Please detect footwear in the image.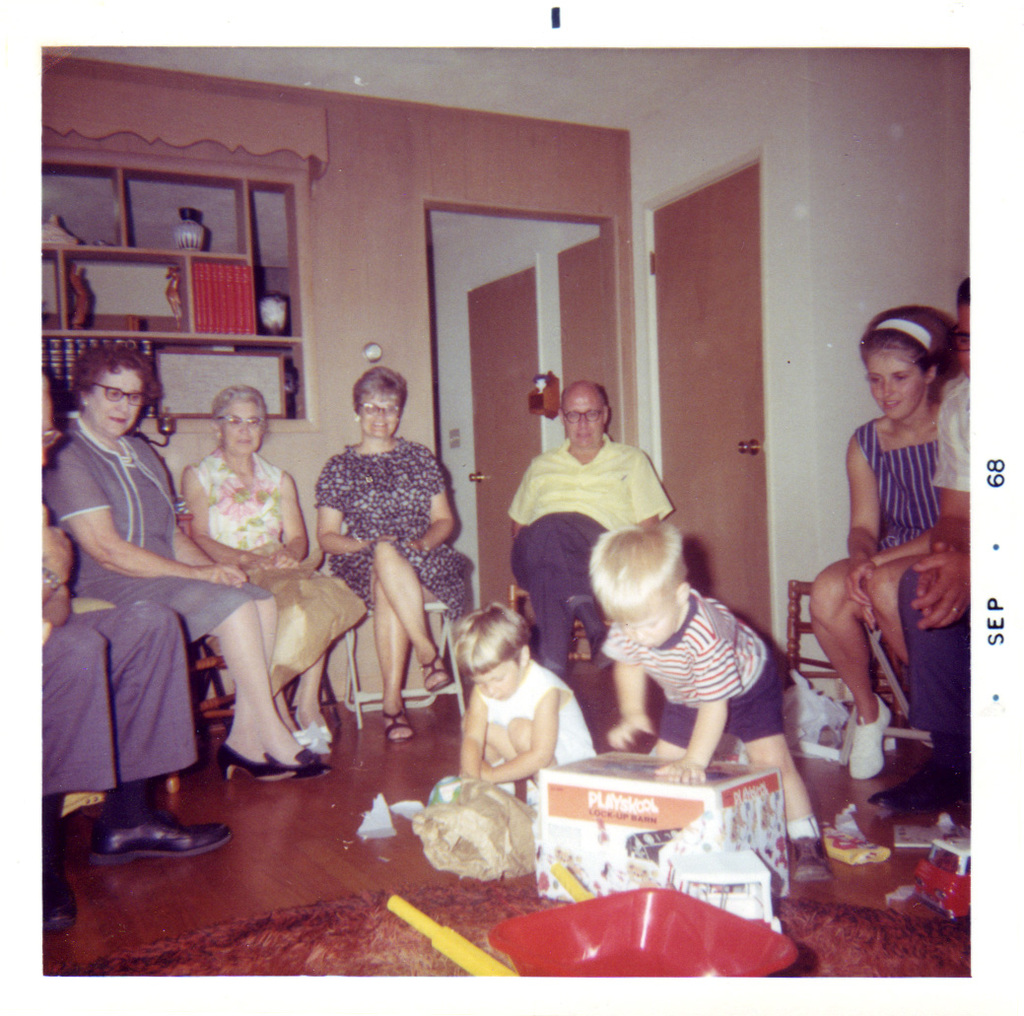
crop(290, 719, 326, 752).
